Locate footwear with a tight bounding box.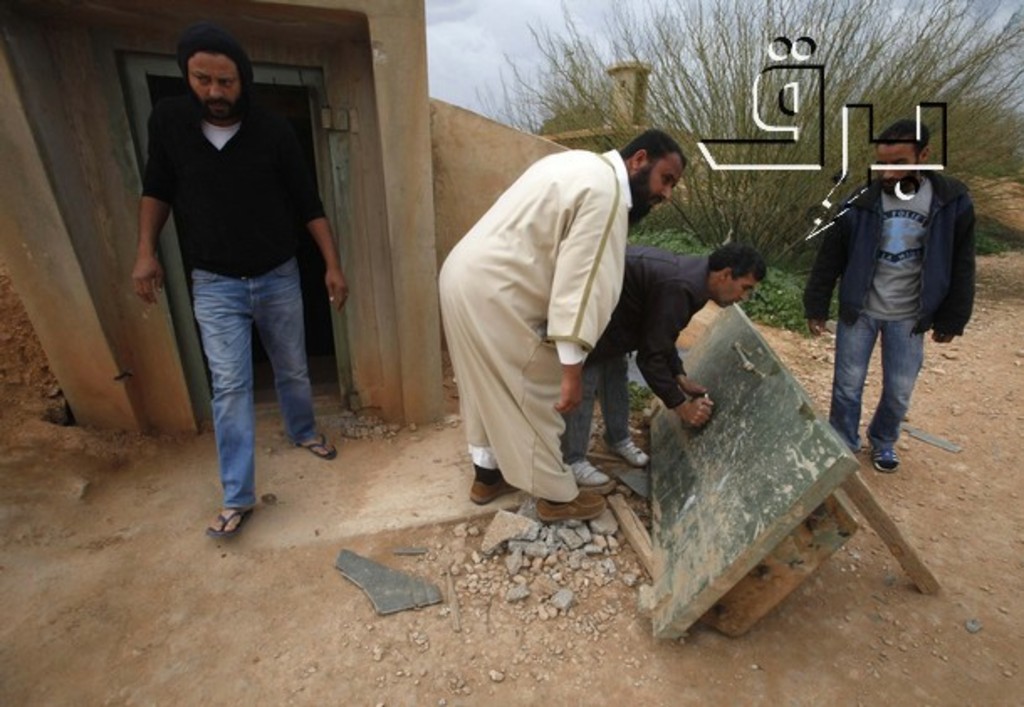
detection(537, 497, 604, 522).
